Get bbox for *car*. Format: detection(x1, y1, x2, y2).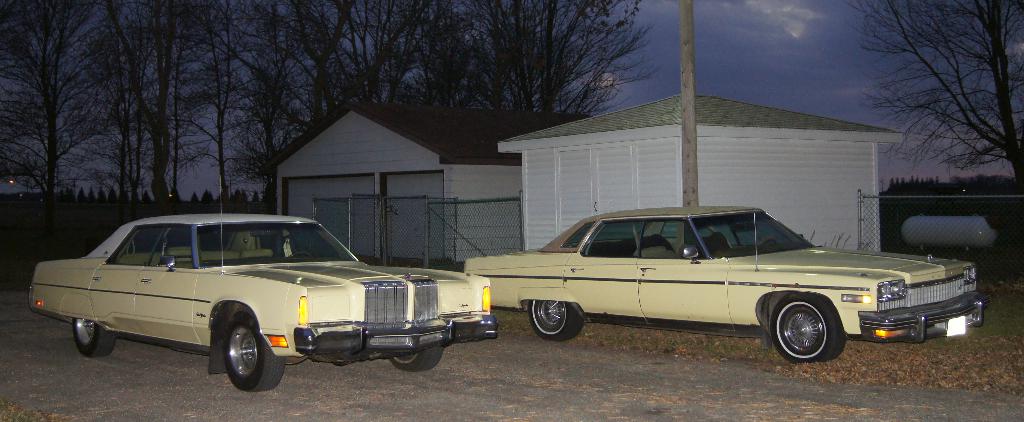
detection(20, 175, 502, 392).
